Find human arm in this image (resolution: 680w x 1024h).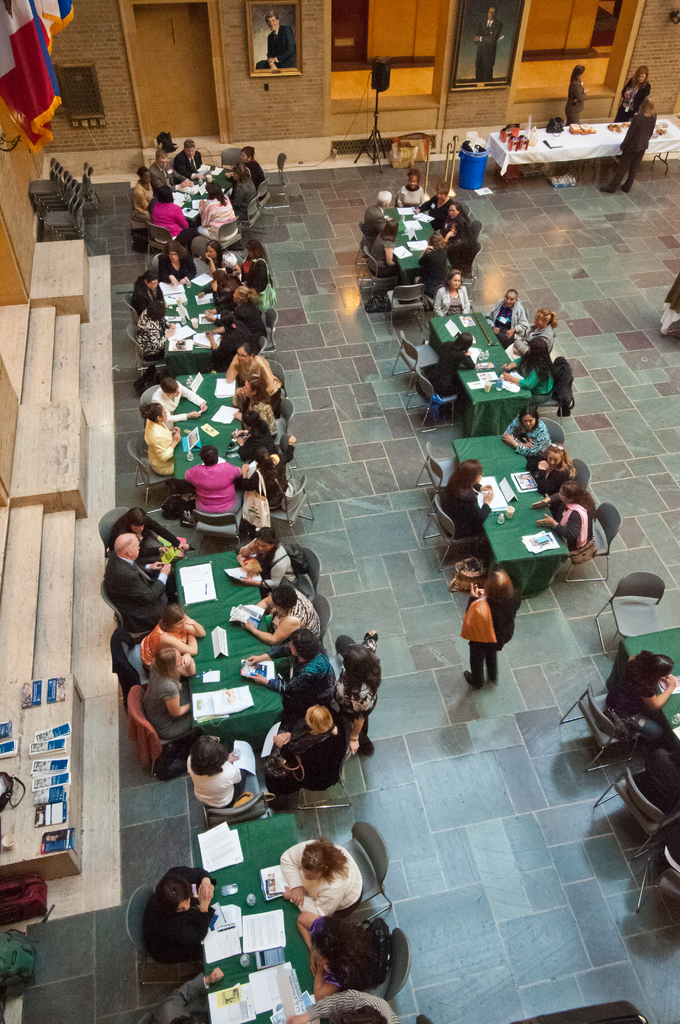
detection(174, 863, 217, 899).
